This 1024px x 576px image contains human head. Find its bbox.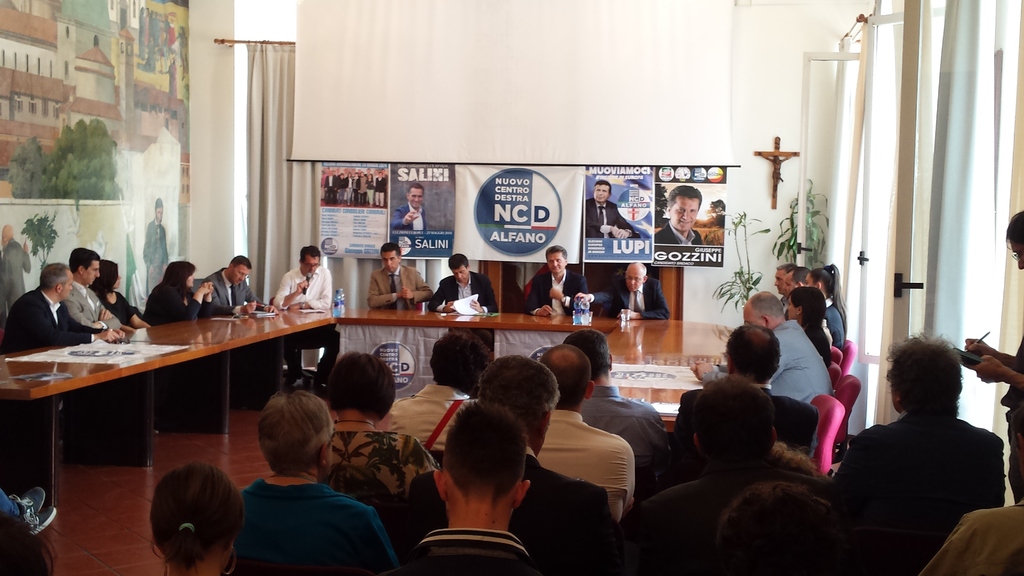
Rect(558, 326, 612, 388).
